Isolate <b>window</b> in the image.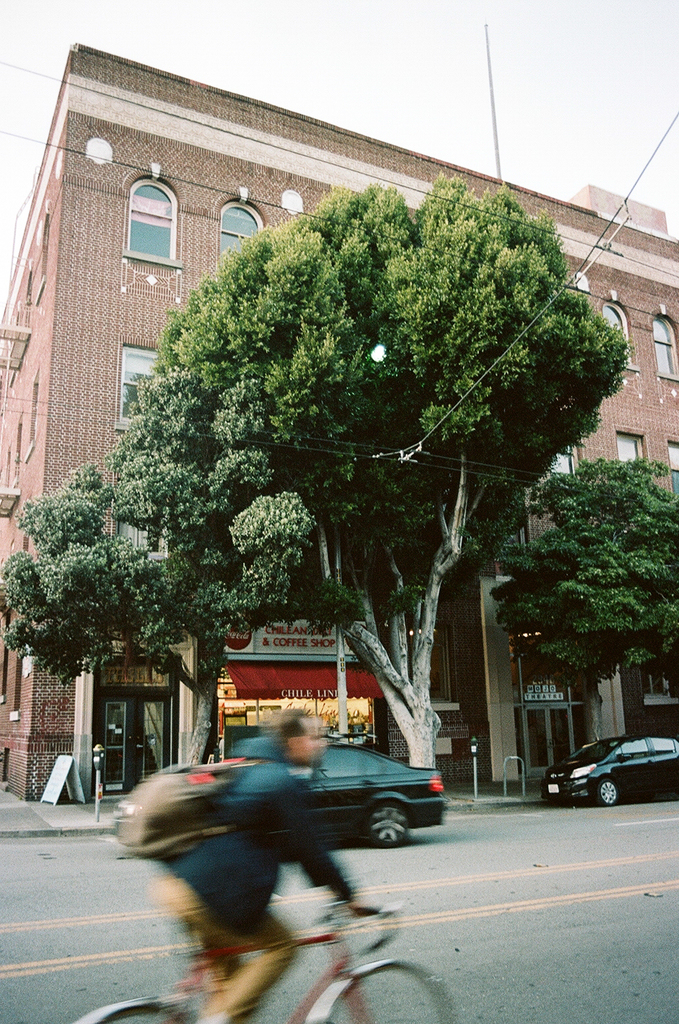
Isolated region: locate(670, 441, 678, 496).
